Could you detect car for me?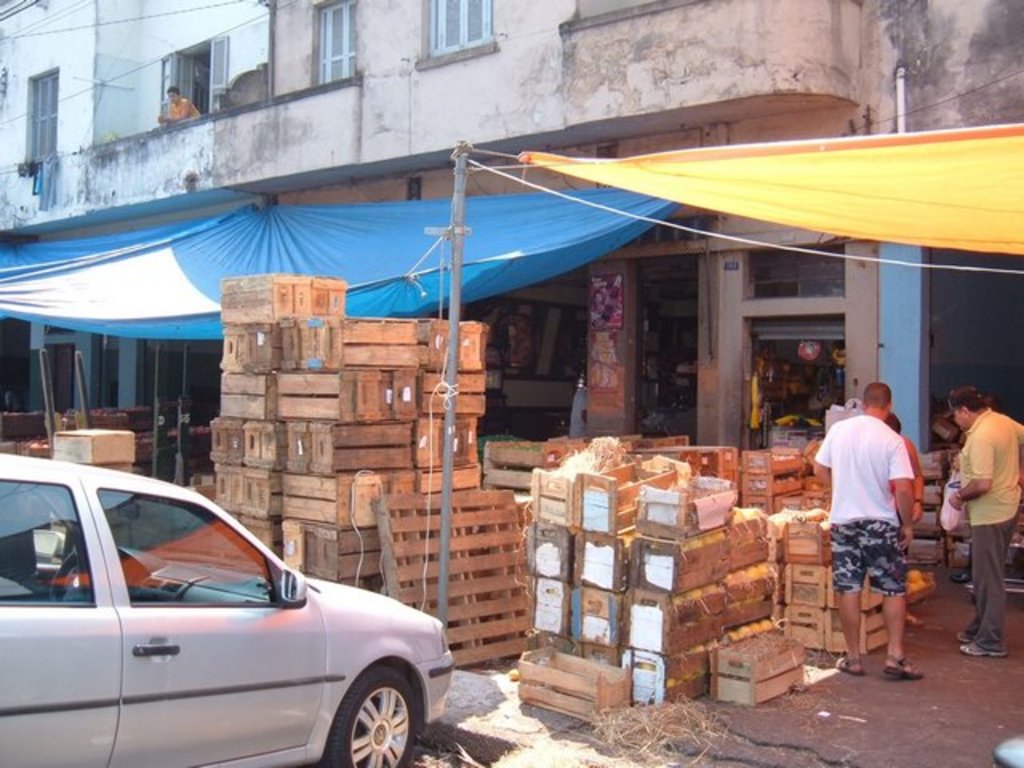
Detection result: 0 456 454 766.
